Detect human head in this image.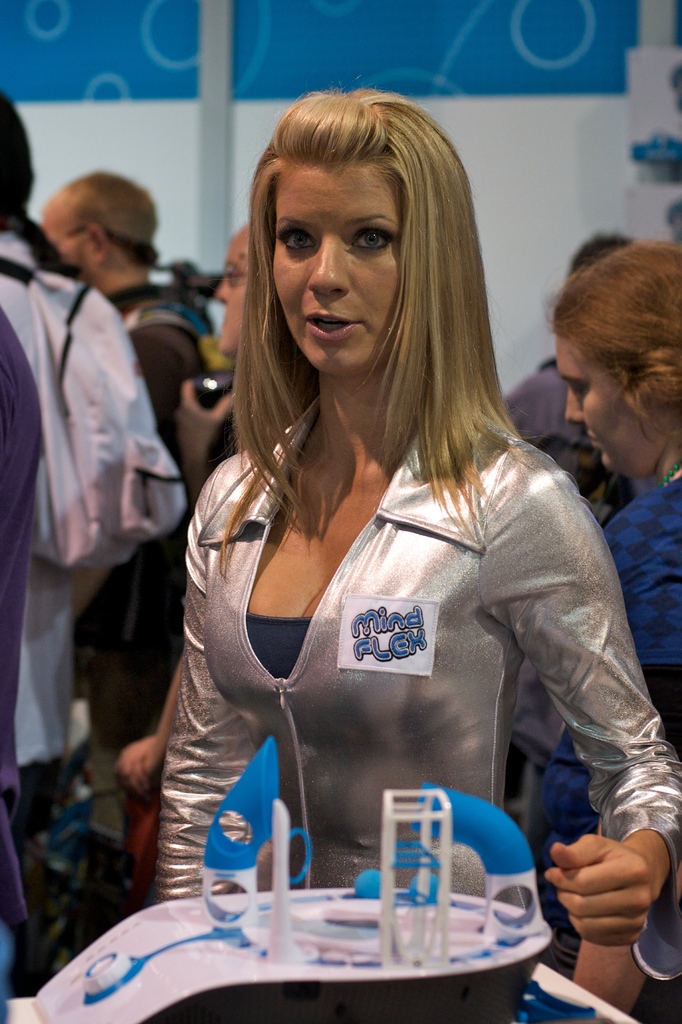
Detection: 0/84/32/230.
